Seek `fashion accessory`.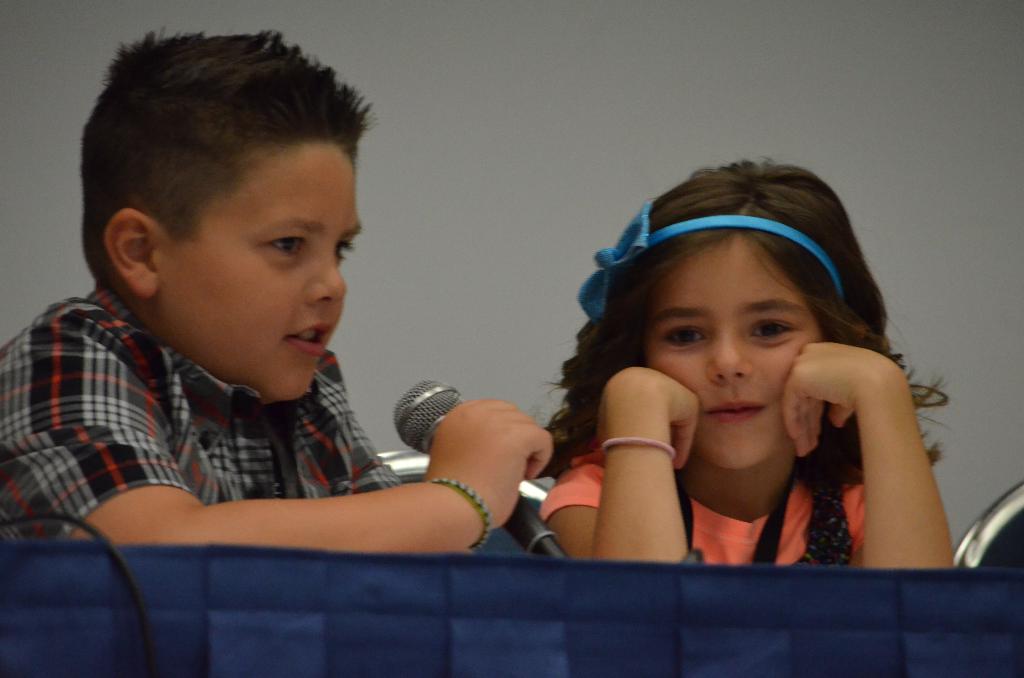
rect(576, 204, 844, 324).
